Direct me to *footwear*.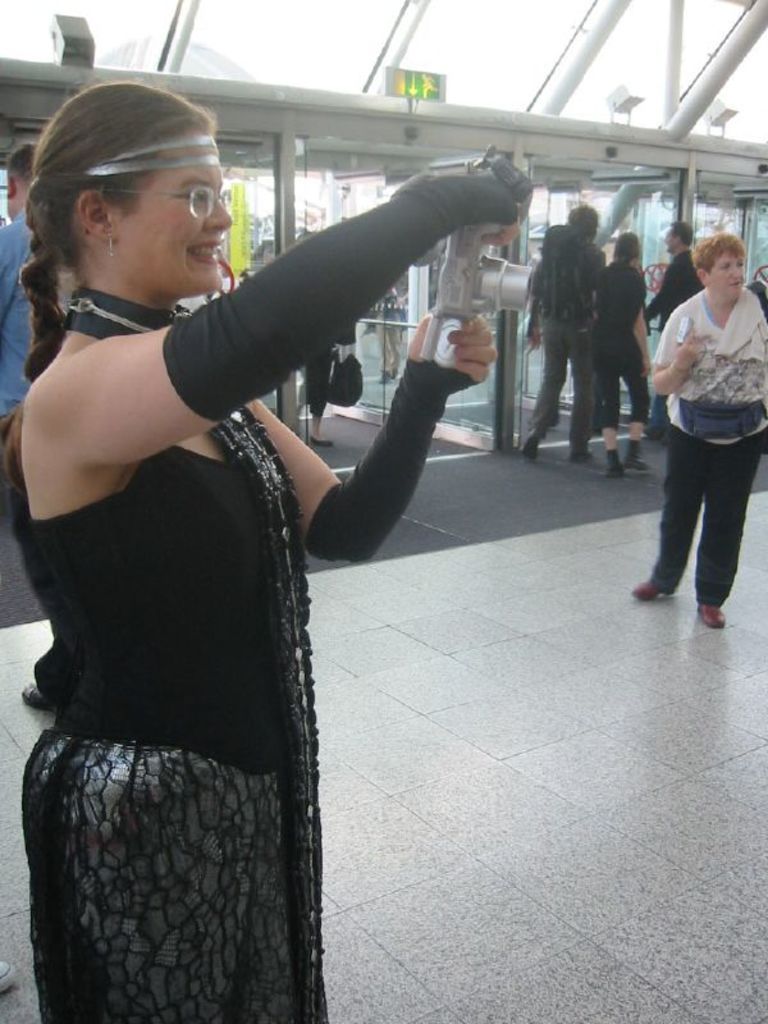
Direction: <bbox>520, 436, 540, 460</bbox>.
